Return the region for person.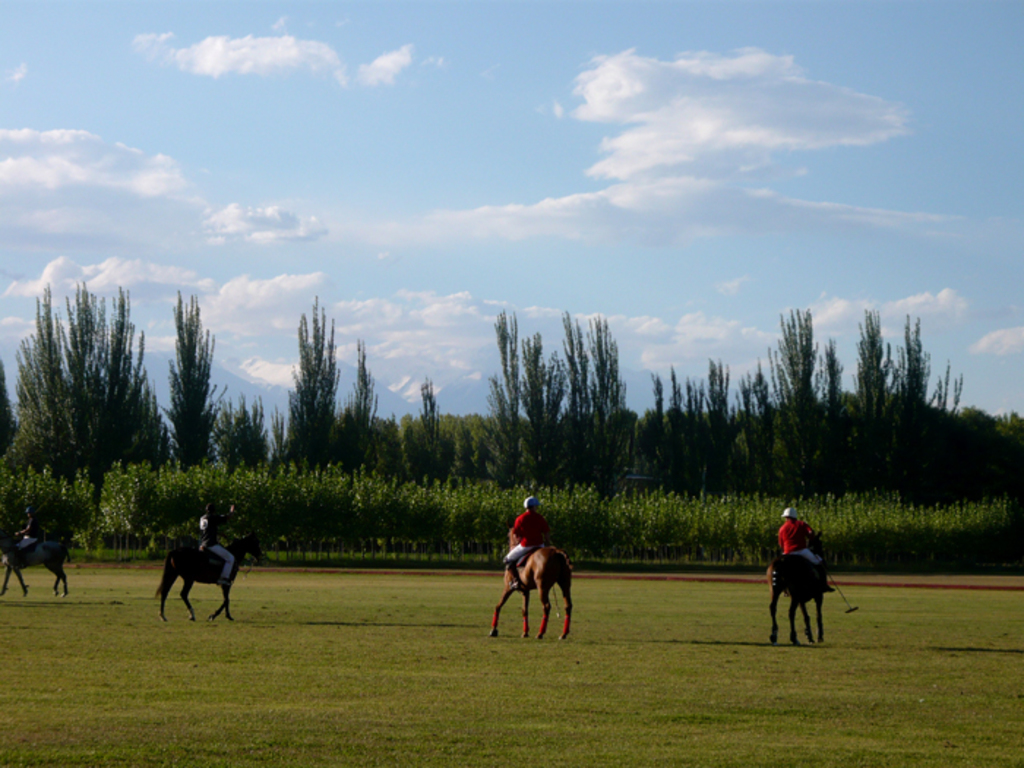
pyautogui.locateOnScreen(506, 493, 547, 590).
